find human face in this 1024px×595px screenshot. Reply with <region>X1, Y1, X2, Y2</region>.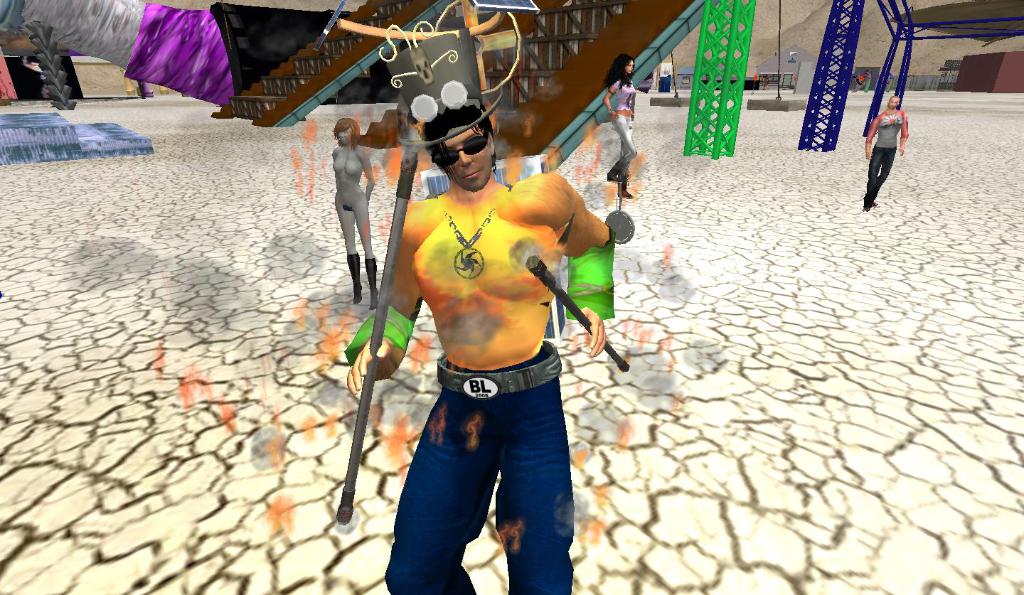
<region>624, 58, 634, 77</region>.
